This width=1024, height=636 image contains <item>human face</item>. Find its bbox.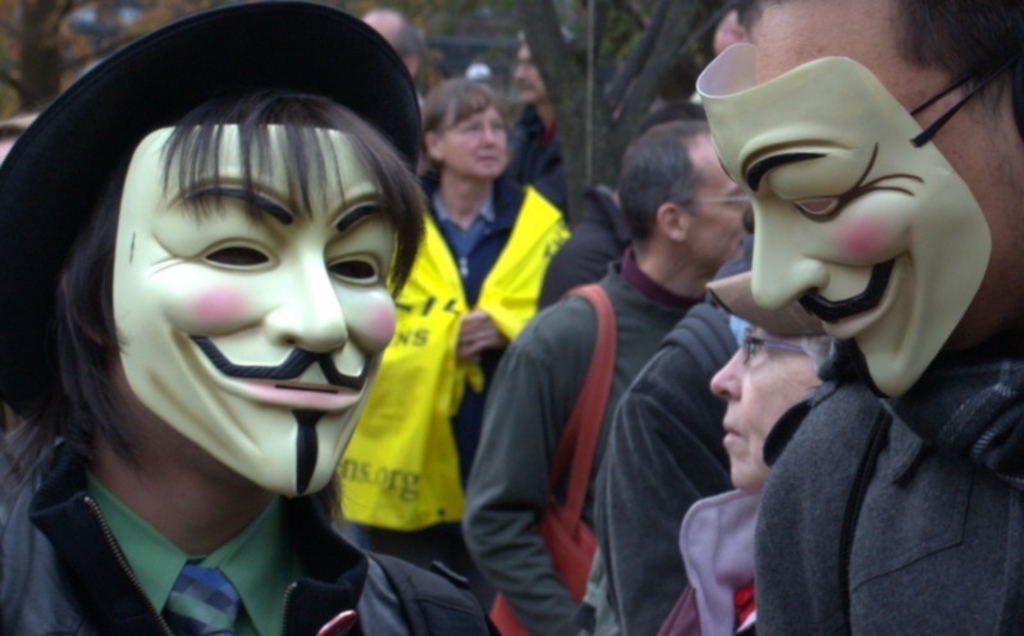
[left=439, top=109, right=507, bottom=179].
